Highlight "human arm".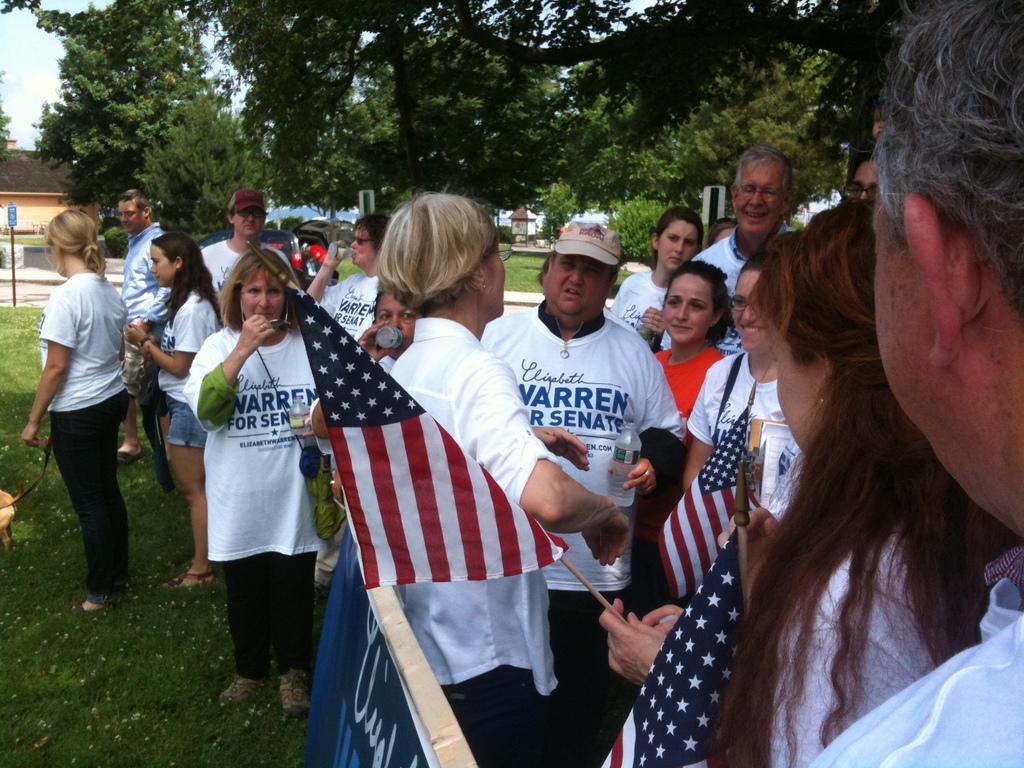
Highlighted region: [634, 305, 664, 353].
